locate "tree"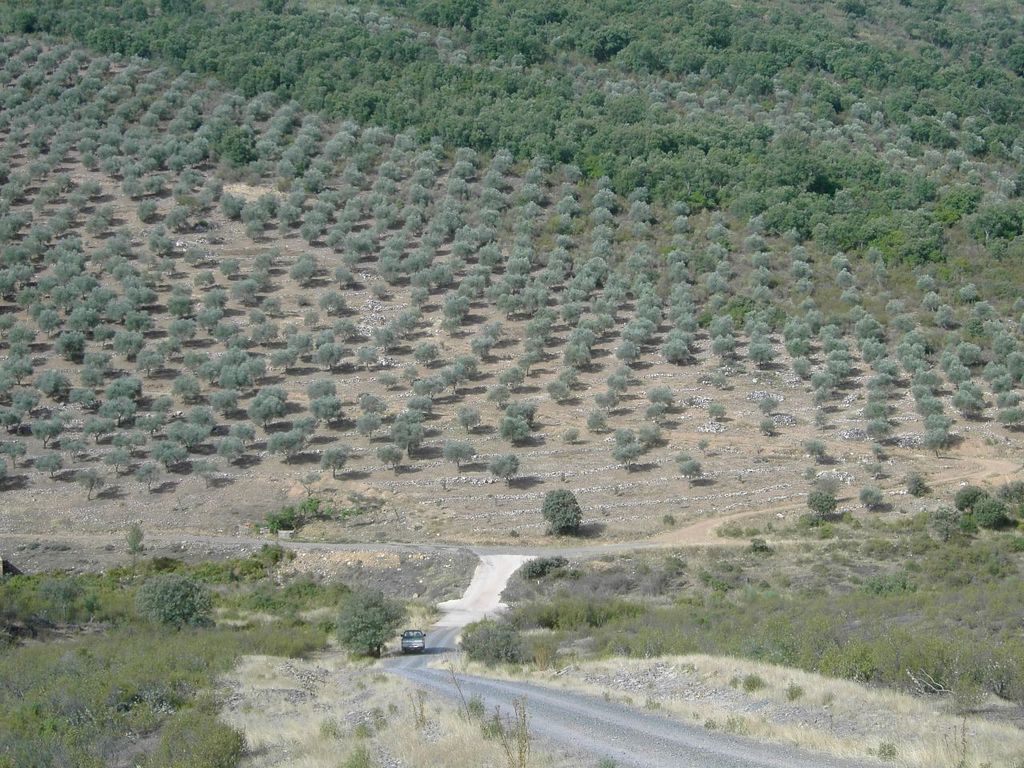
box(38, 370, 70, 398)
